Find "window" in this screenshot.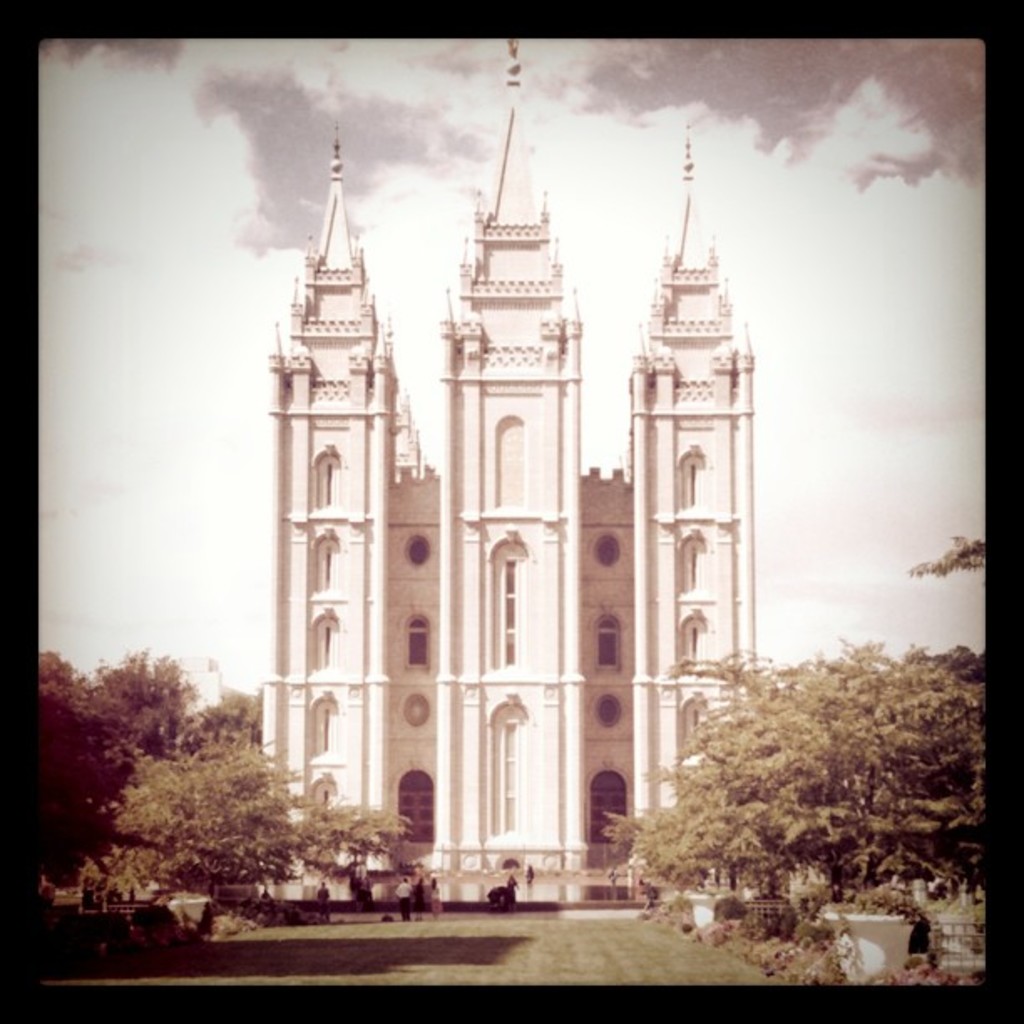
The bounding box for "window" is rect(393, 765, 443, 848).
